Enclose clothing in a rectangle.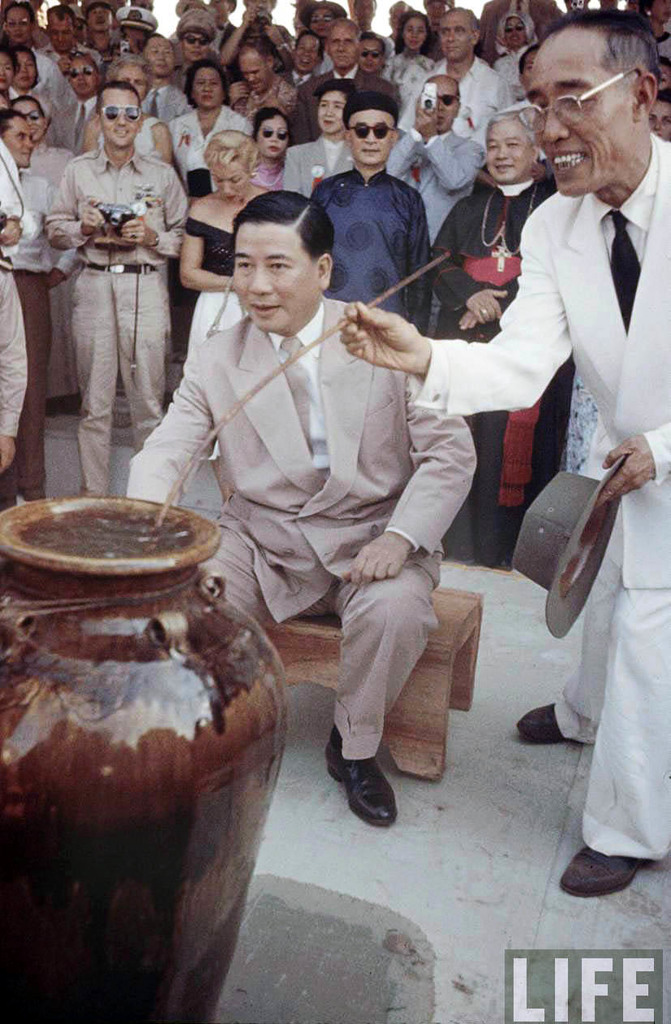
rect(403, 133, 670, 871).
